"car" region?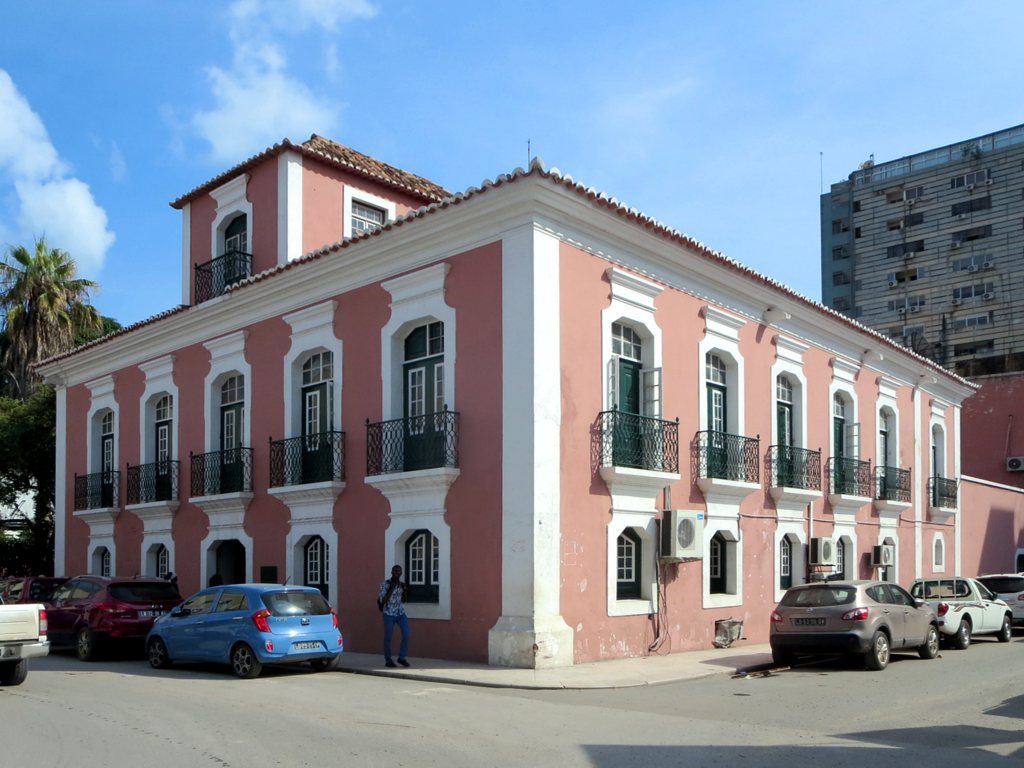
(147,577,343,678)
